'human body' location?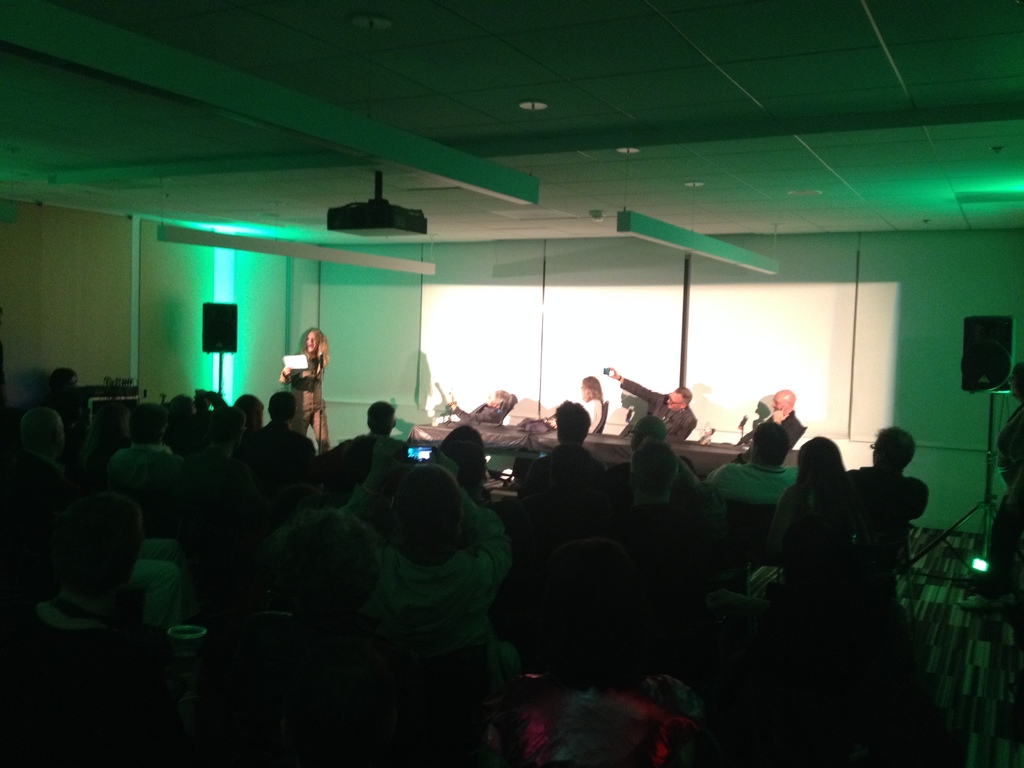
579,372,605,439
